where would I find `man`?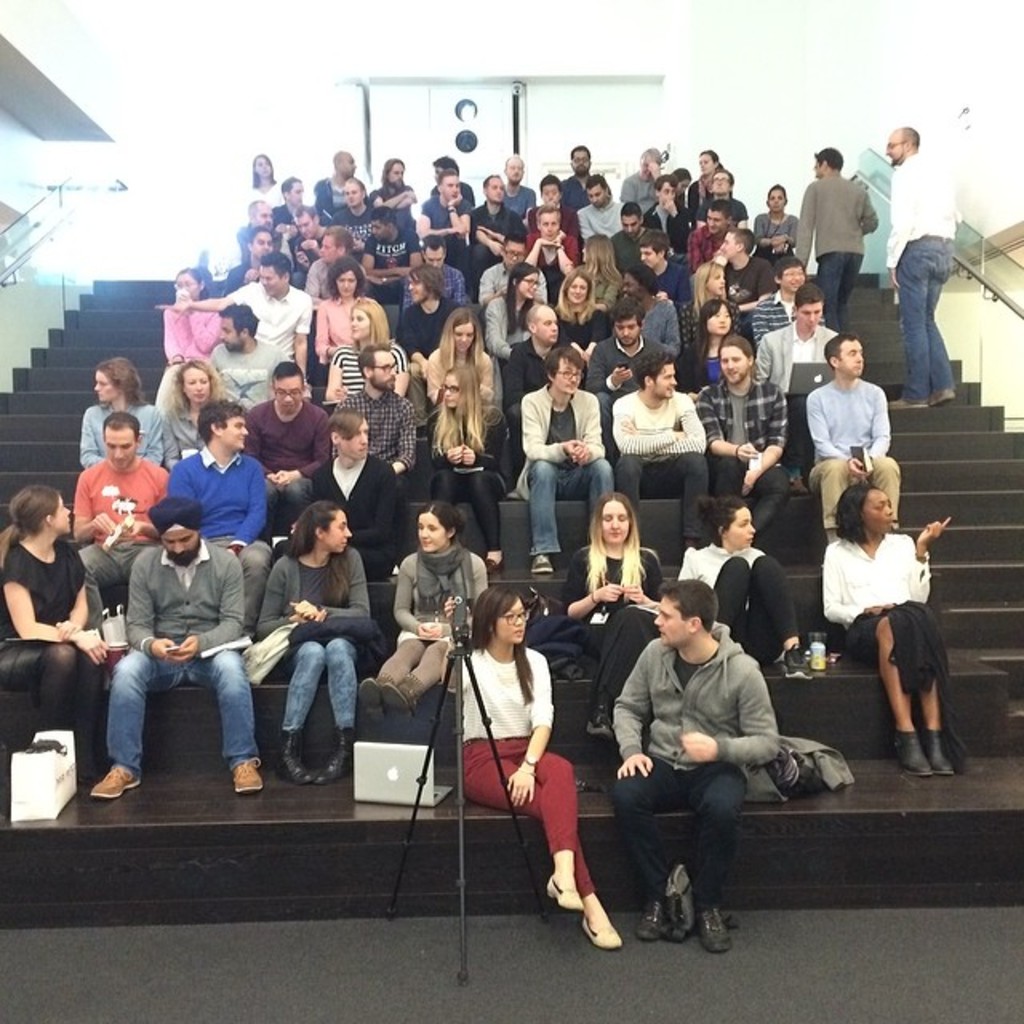
At 210/307/307/442.
